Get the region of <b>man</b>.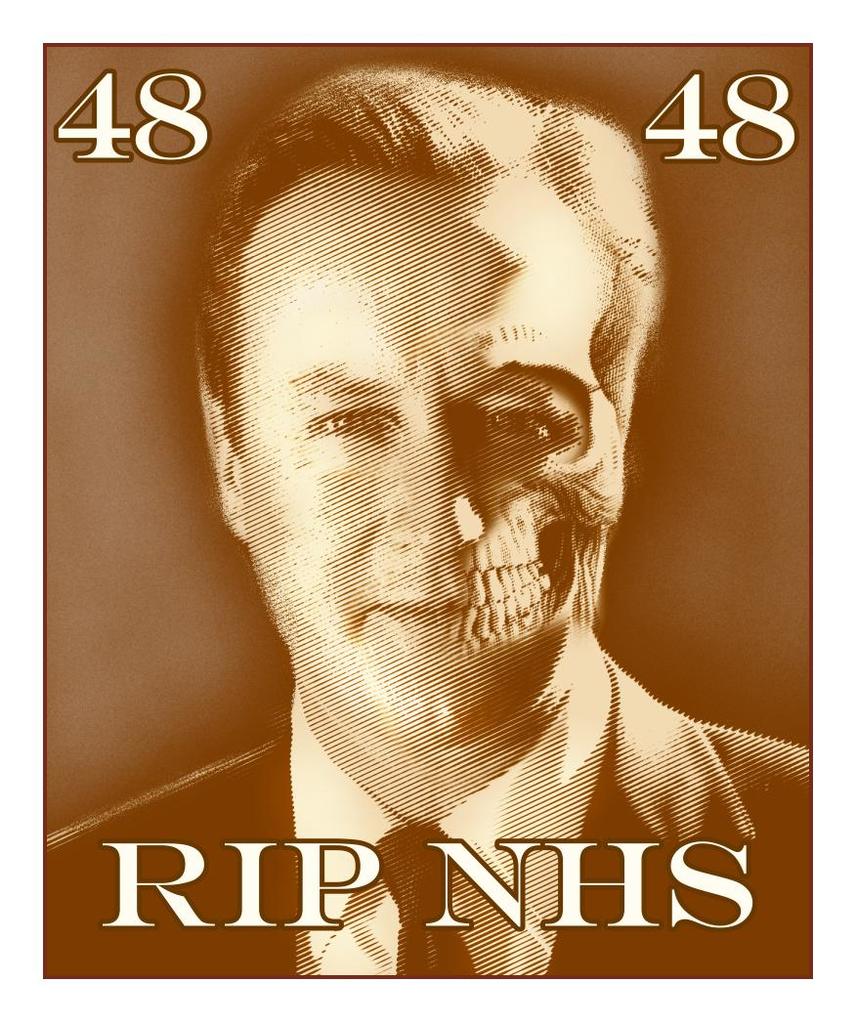
[41,66,814,974].
